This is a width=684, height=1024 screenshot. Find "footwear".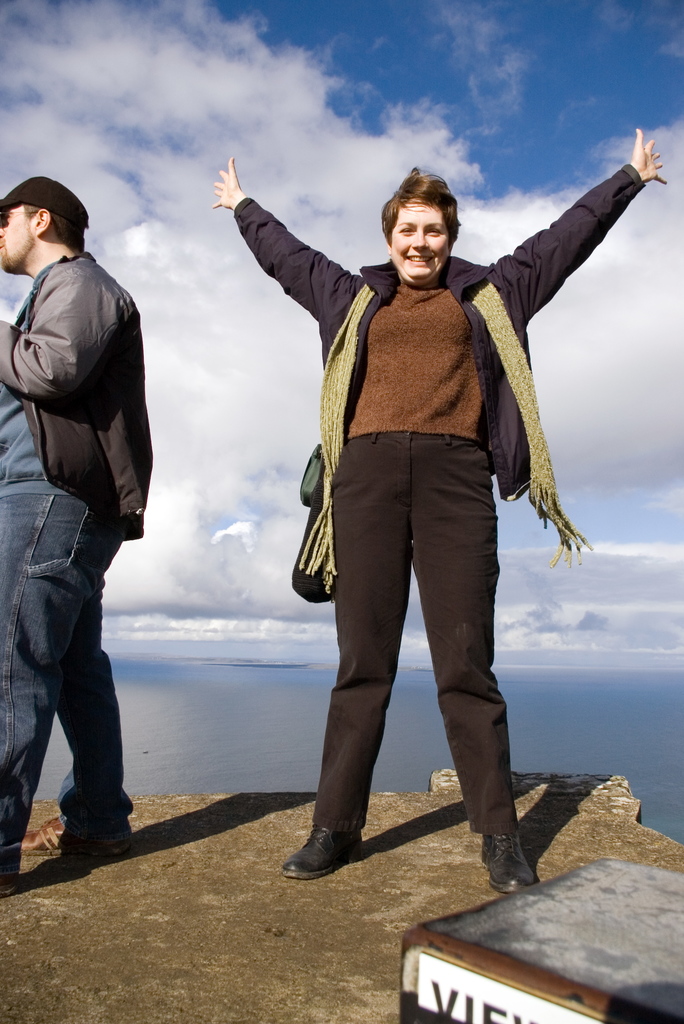
Bounding box: 278 816 364 874.
